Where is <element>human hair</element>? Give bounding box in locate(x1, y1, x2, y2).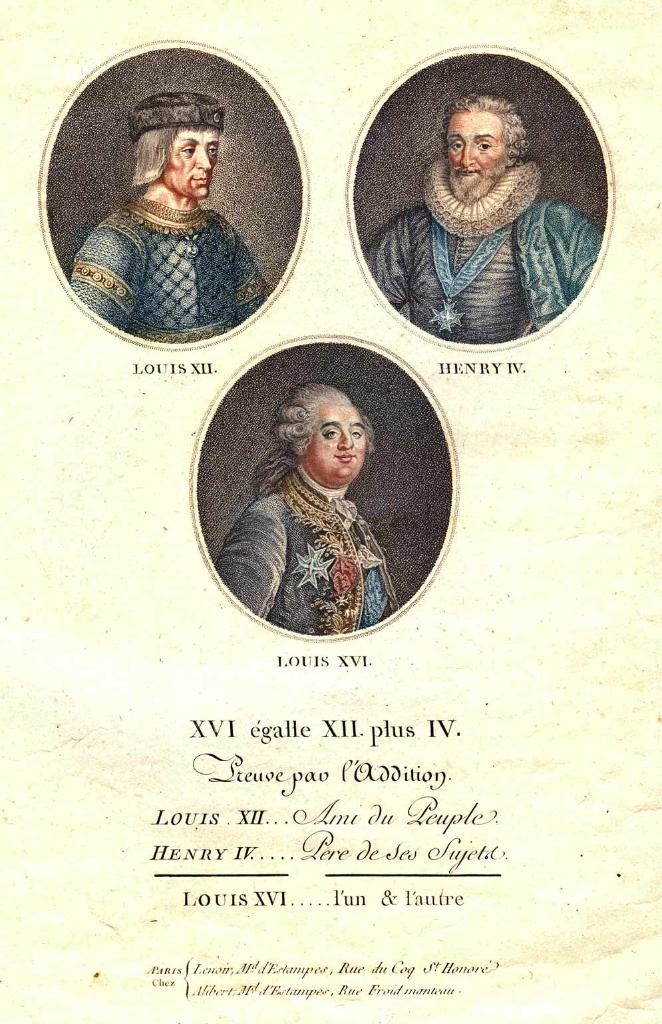
locate(124, 120, 224, 192).
